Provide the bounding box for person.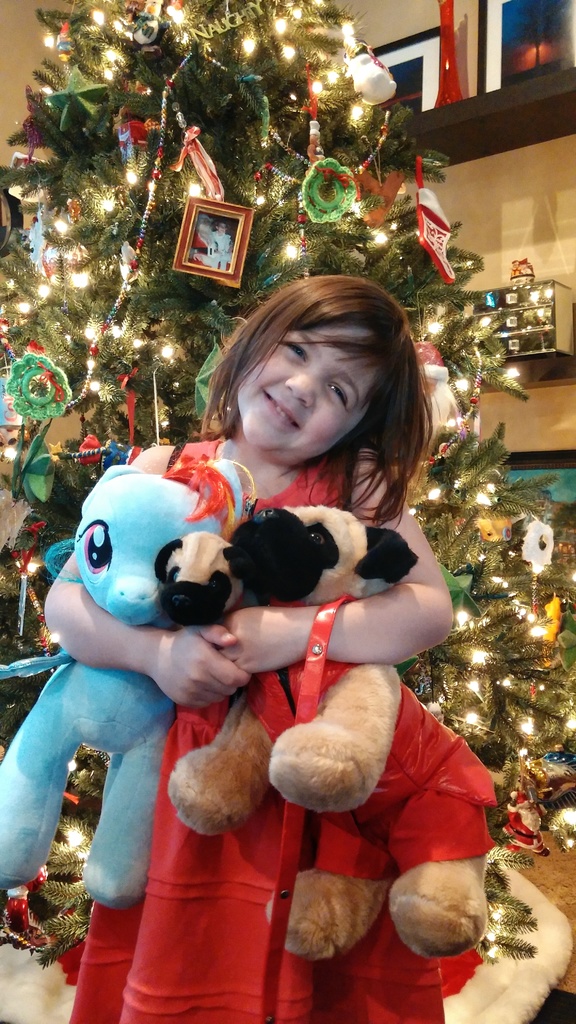
49,261,466,1023.
